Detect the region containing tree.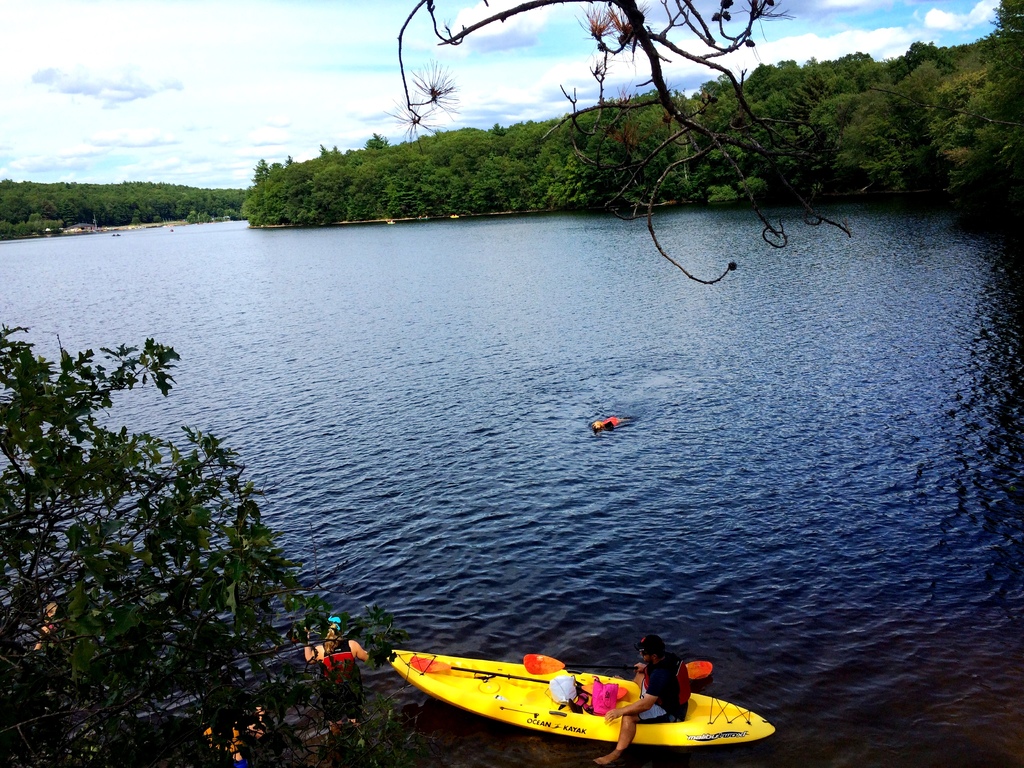
x1=0 y1=317 x2=431 y2=767.
